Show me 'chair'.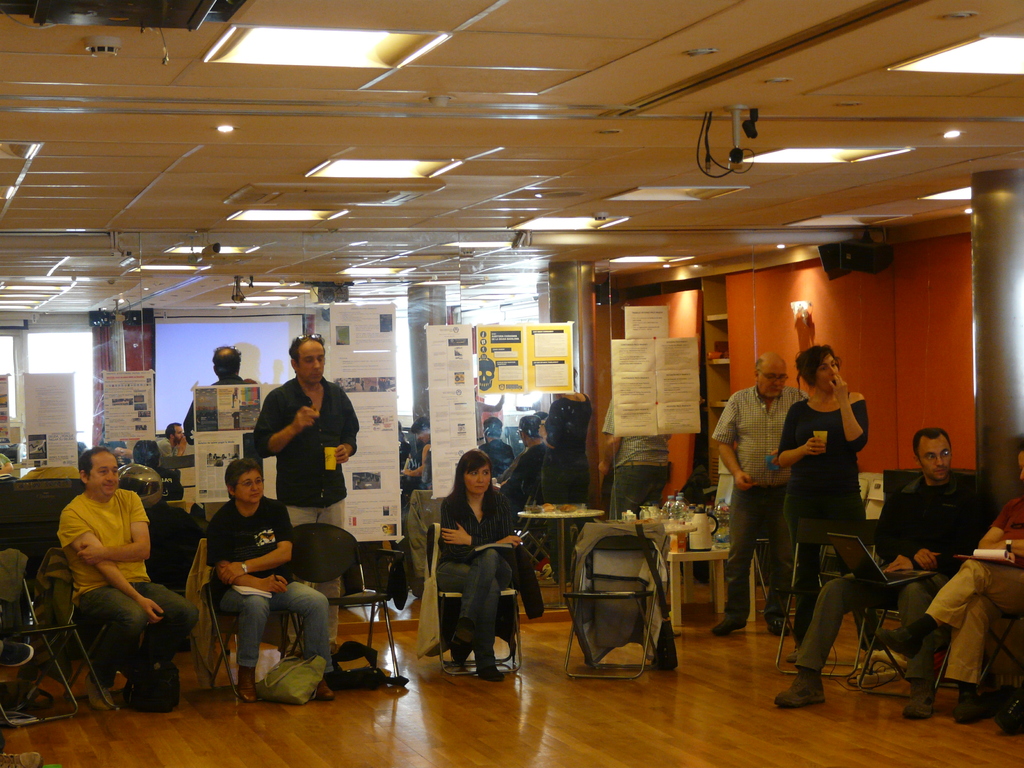
'chair' is here: rect(774, 520, 879, 674).
